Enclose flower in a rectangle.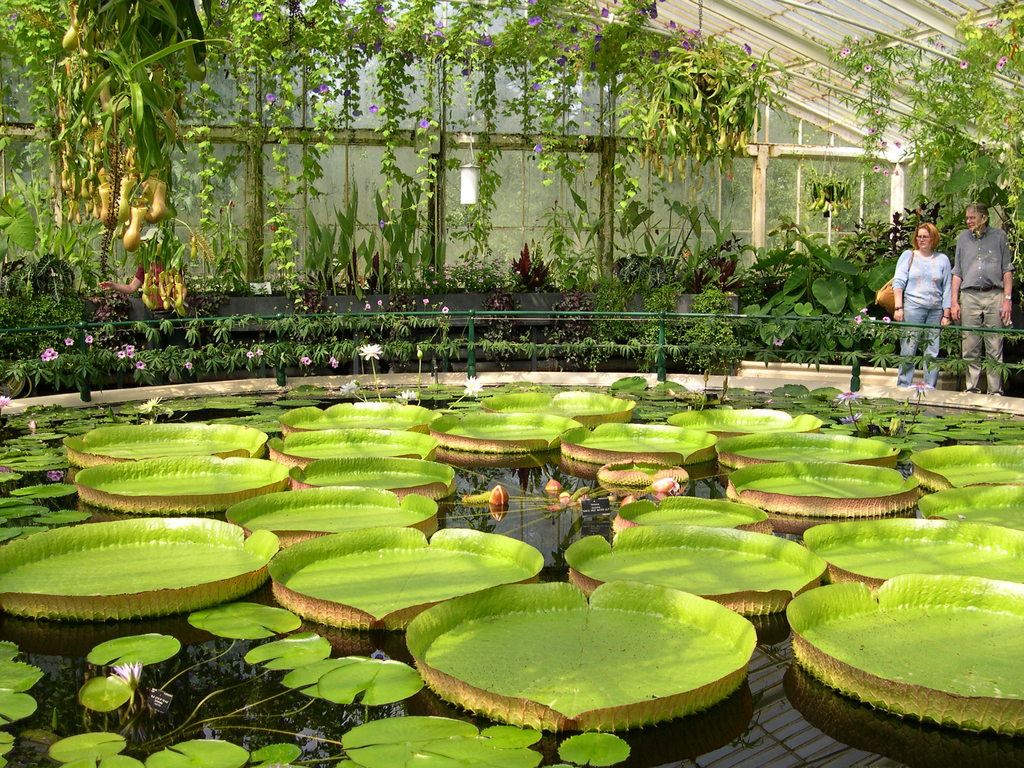
(593, 36, 600, 41).
